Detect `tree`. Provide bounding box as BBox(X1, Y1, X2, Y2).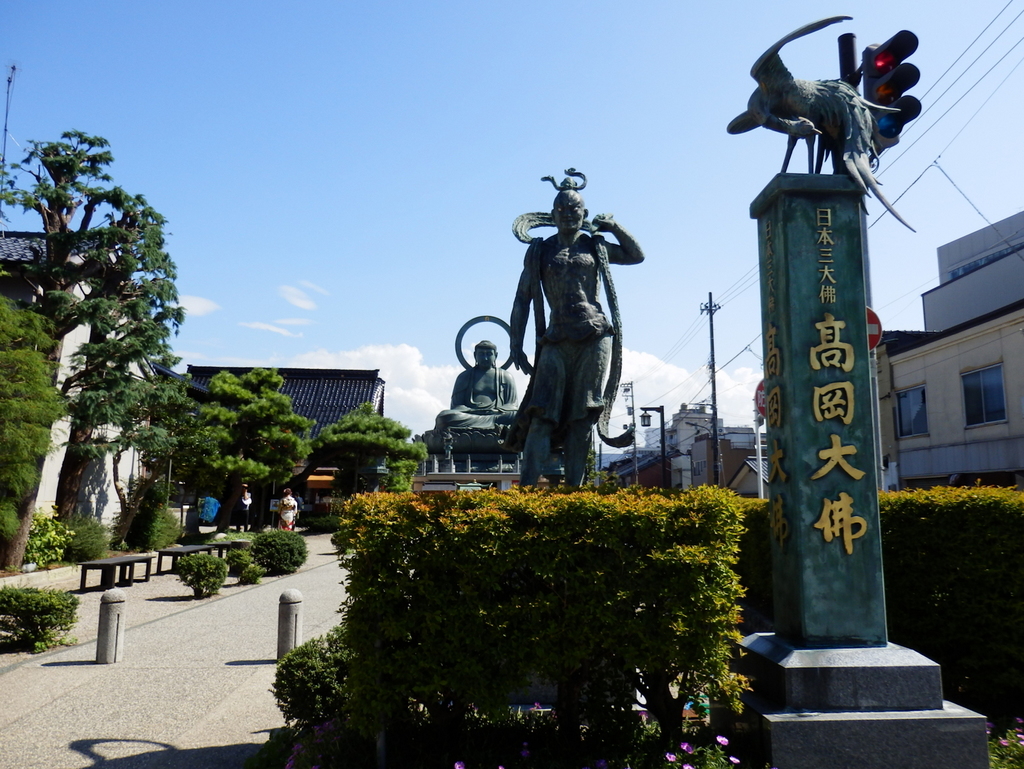
BBox(294, 398, 436, 504).
